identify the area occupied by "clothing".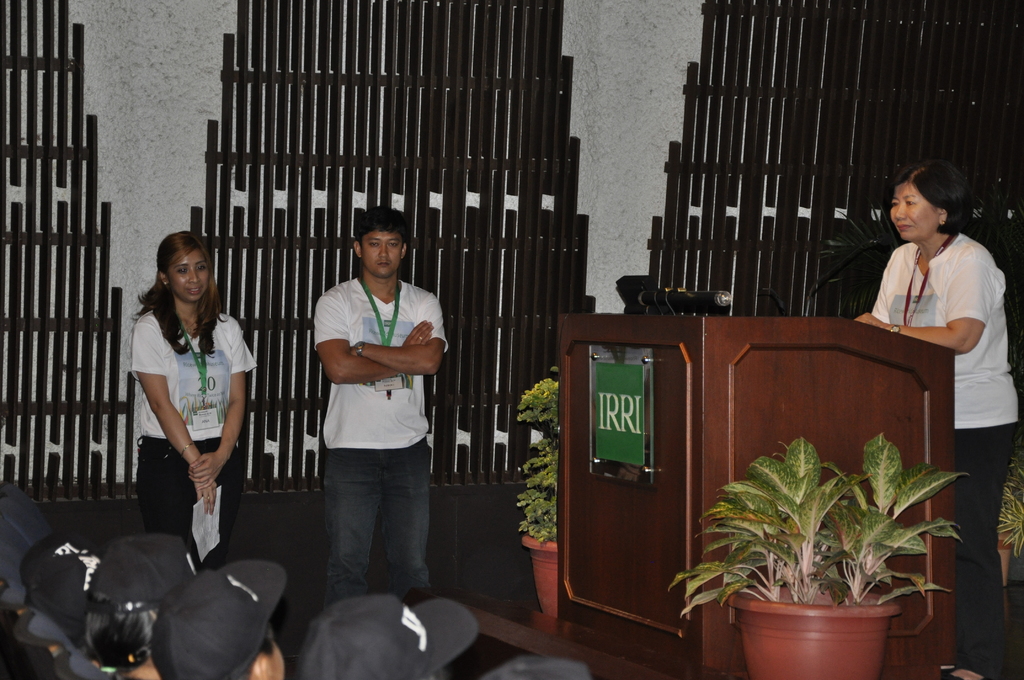
Area: bbox=(129, 304, 259, 571).
